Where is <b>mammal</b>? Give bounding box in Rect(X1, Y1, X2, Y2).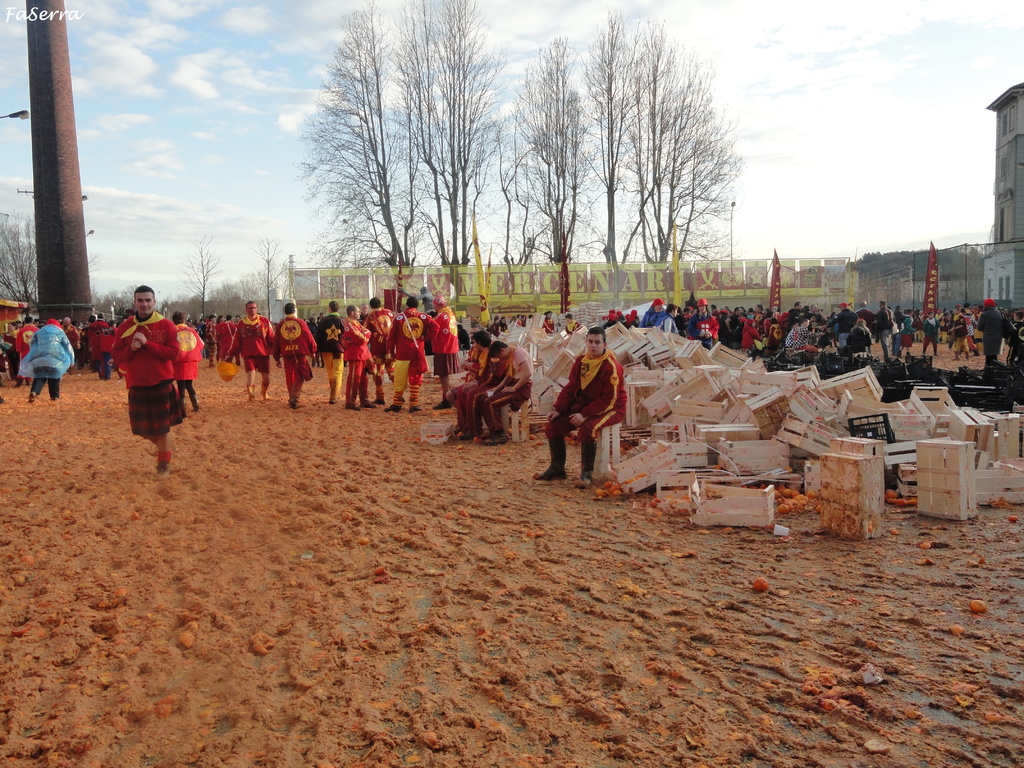
Rect(516, 315, 520, 325).
